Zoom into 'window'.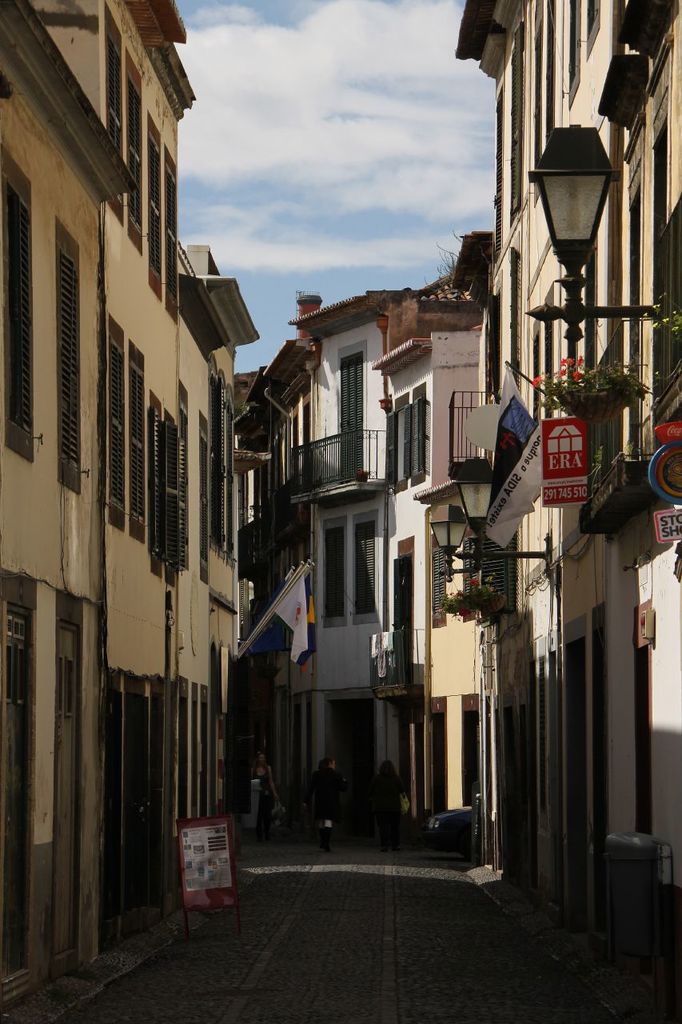
Zoom target: <region>164, 406, 189, 588</region>.
